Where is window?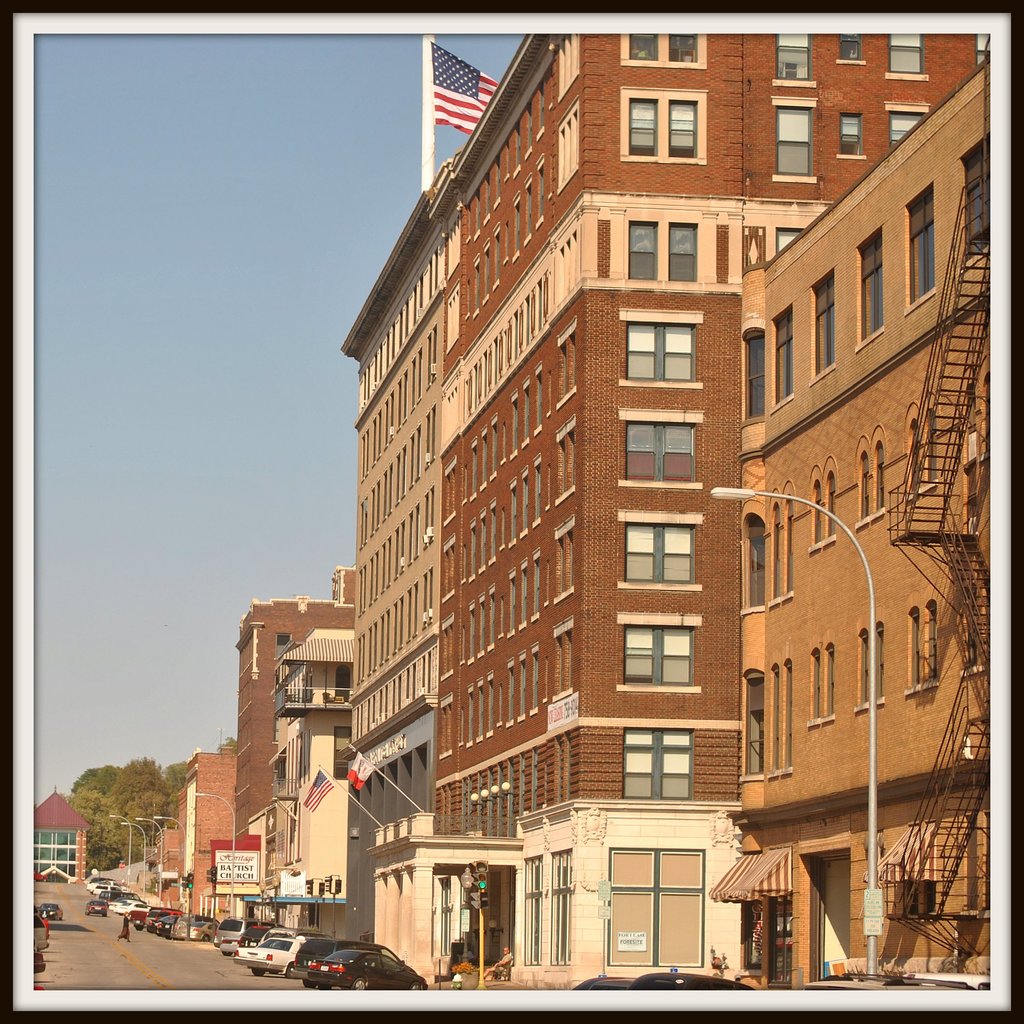
bbox=[844, 31, 858, 60].
